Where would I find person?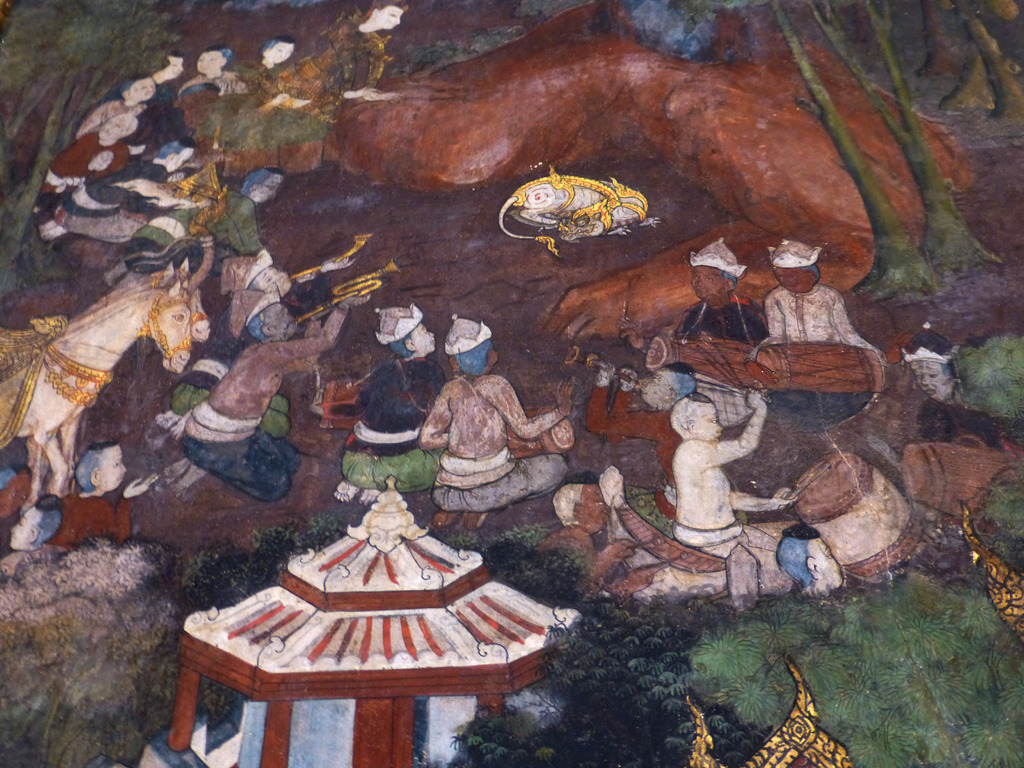
At (left=670, top=383, right=799, bottom=558).
